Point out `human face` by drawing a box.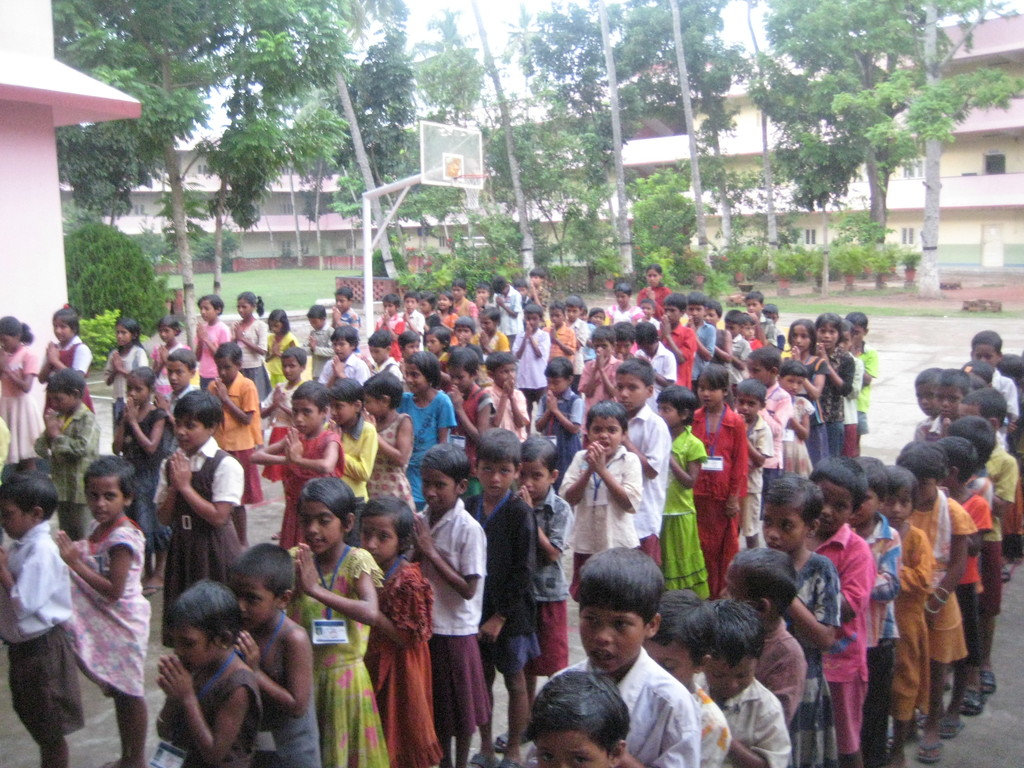
box=[960, 401, 979, 420].
